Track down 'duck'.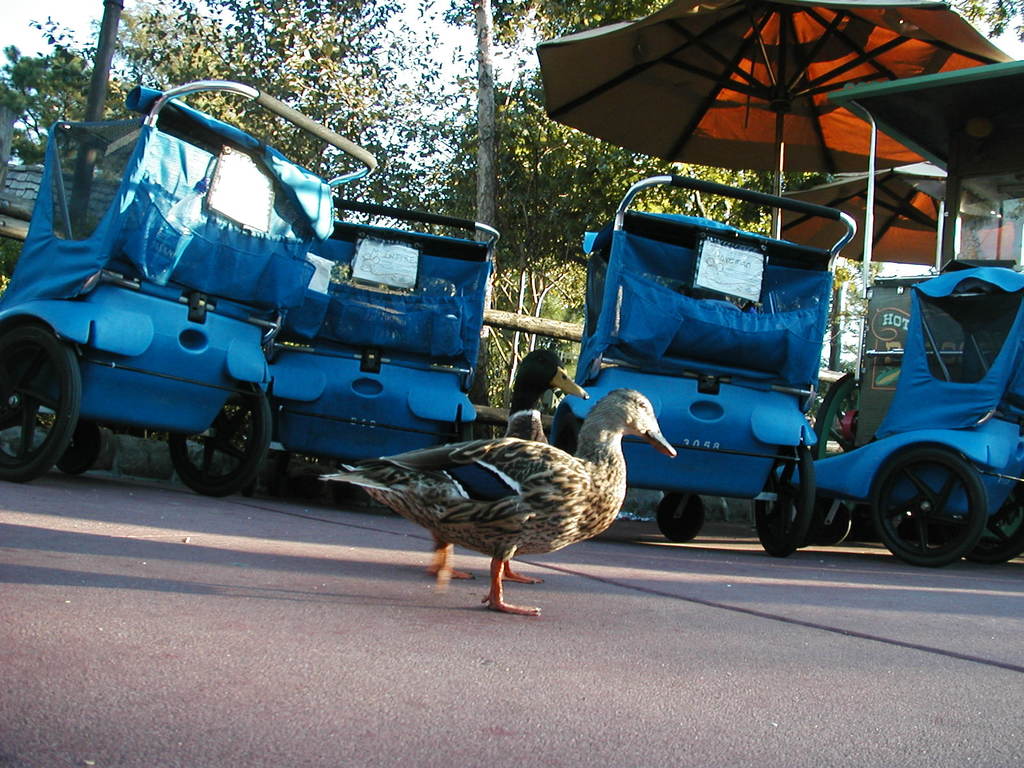
Tracked to pyautogui.locateOnScreen(361, 349, 593, 466).
